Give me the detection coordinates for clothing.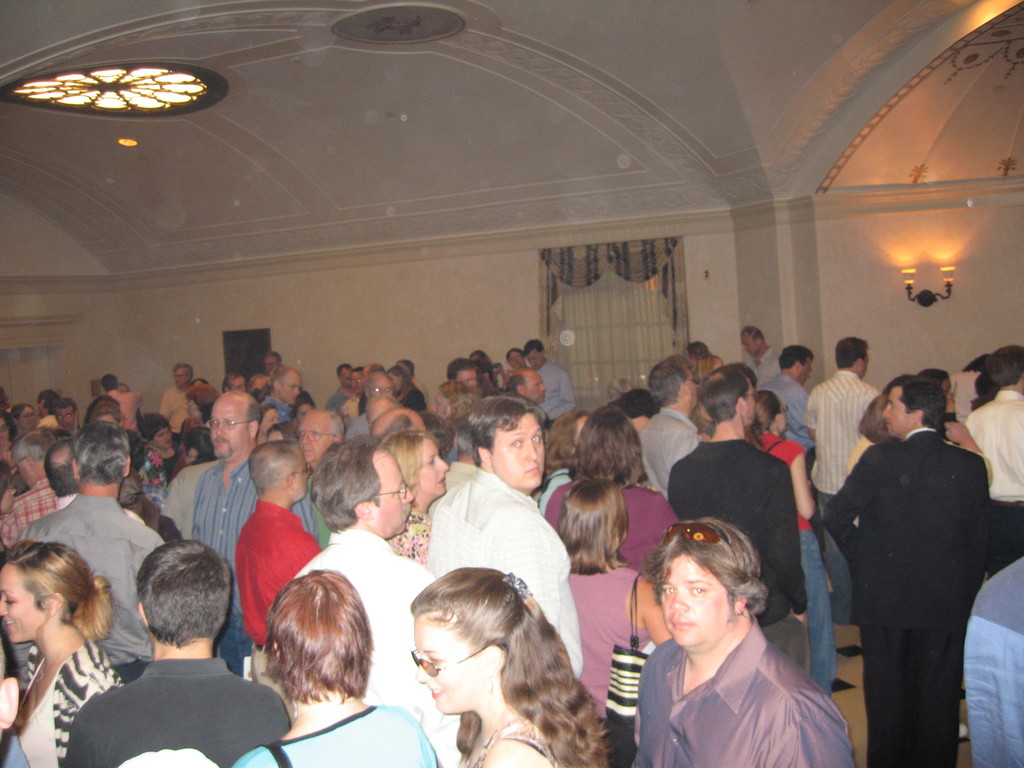
[236,710,435,767].
